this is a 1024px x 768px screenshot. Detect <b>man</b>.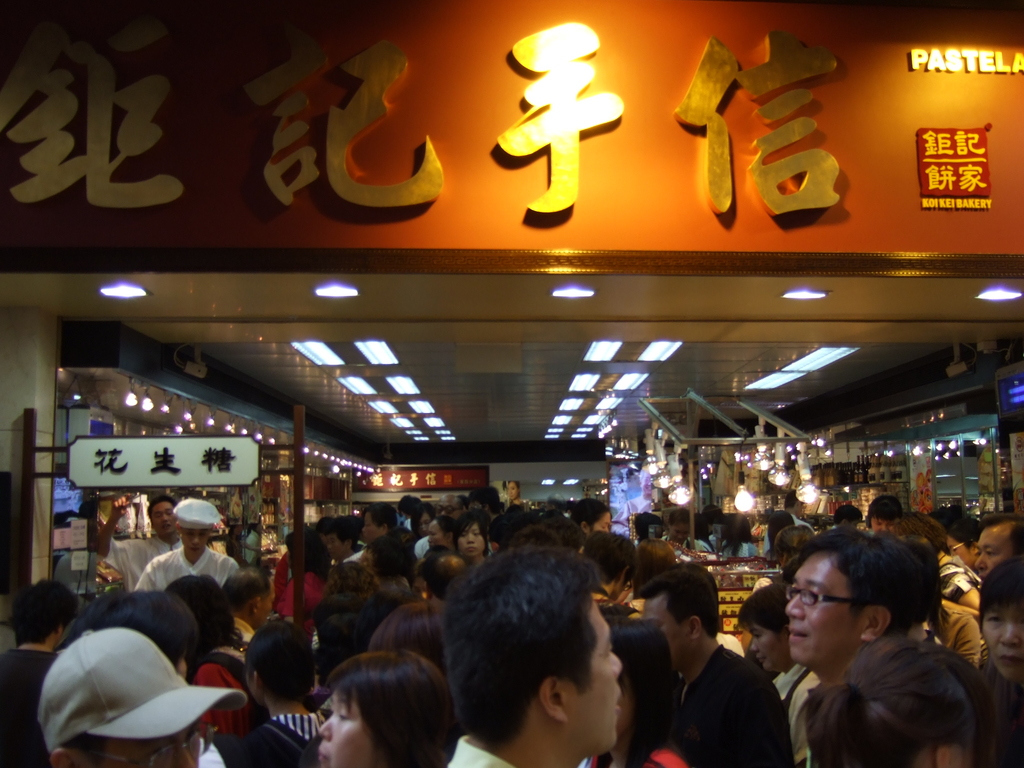
<bbox>632, 558, 797, 767</bbox>.
